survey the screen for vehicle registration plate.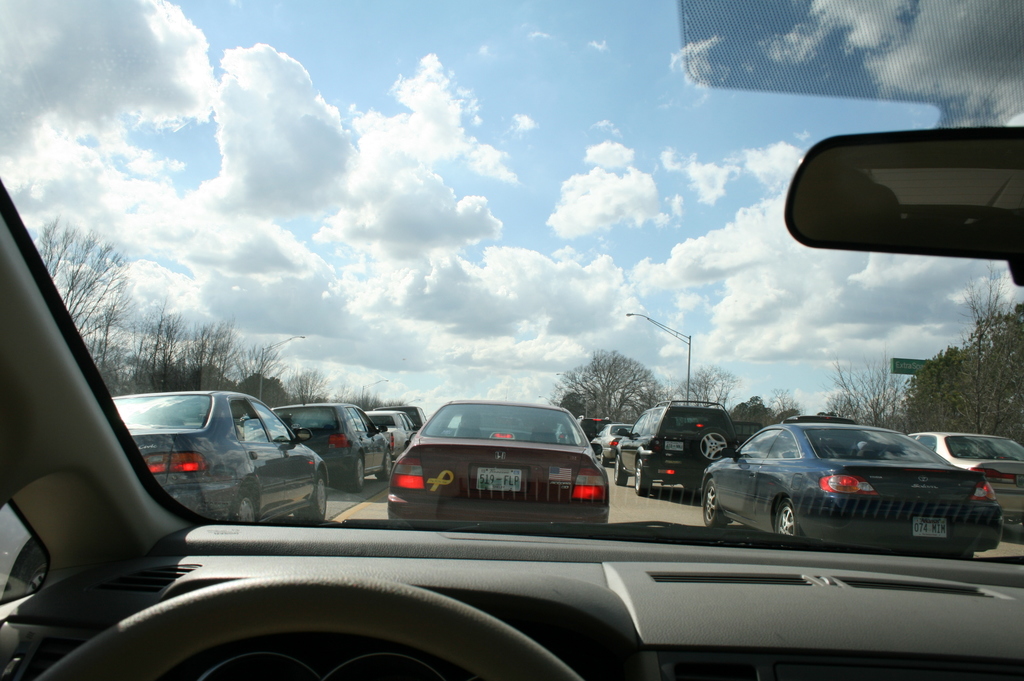
Survey found: locate(910, 516, 947, 537).
